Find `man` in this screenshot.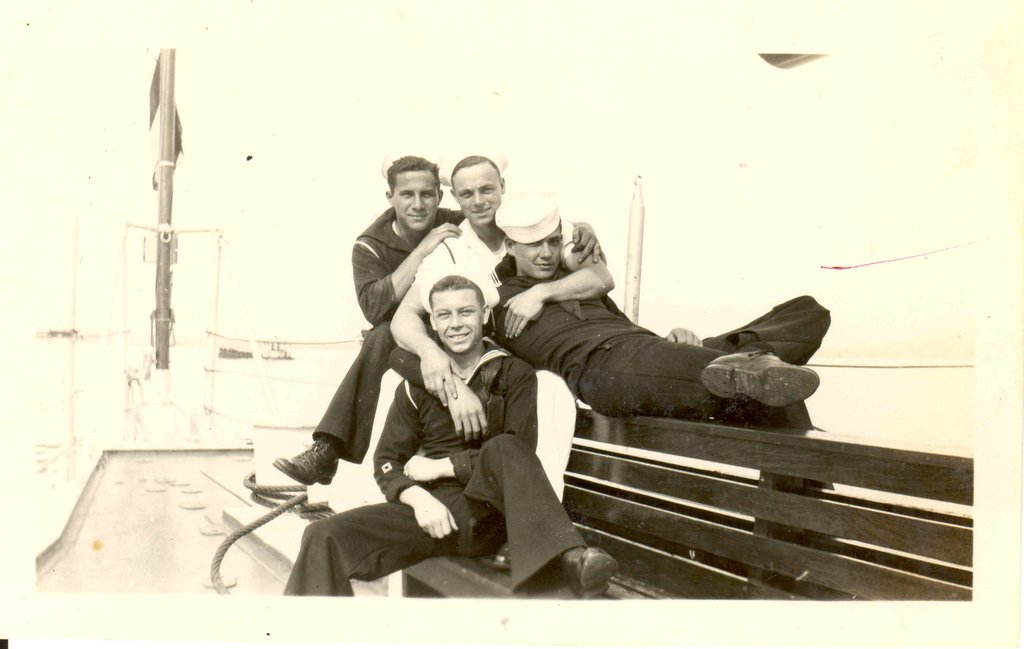
The bounding box for `man` is detection(390, 151, 616, 572).
